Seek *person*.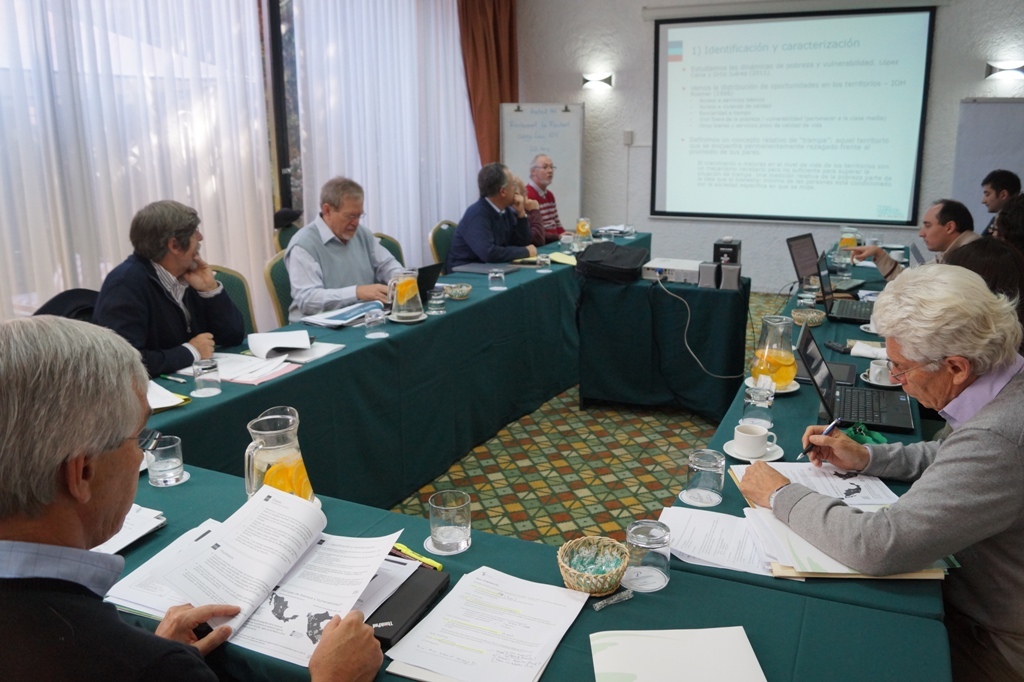
(x1=91, y1=200, x2=248, y2=378).
